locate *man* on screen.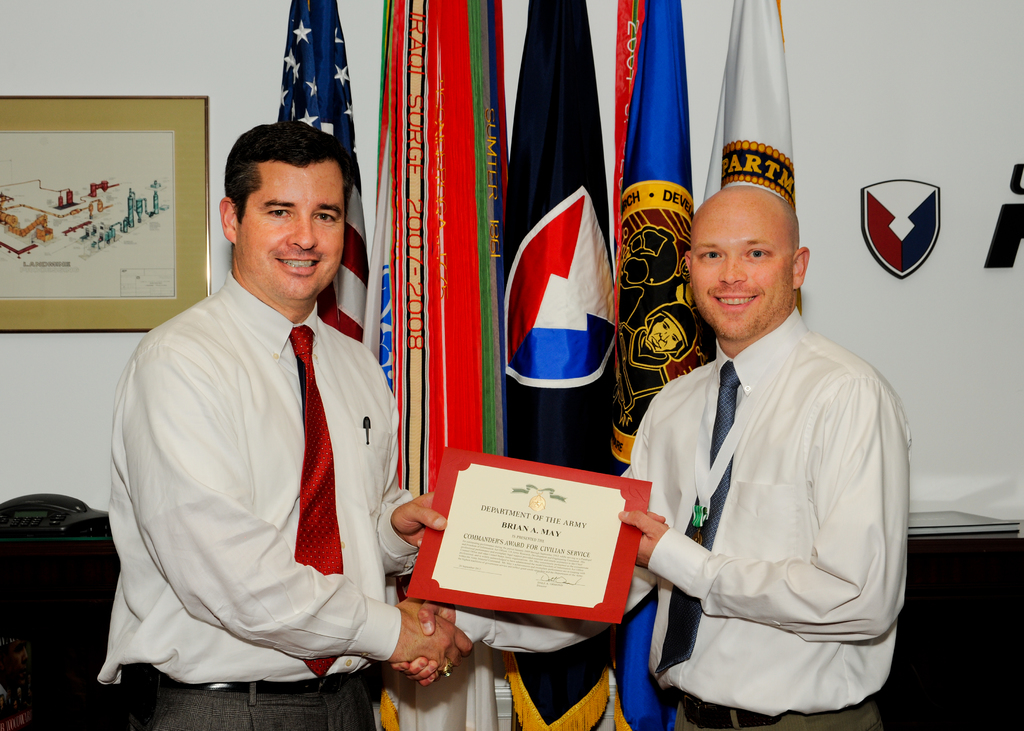
On screen at region(109, 122, 464, 730).
